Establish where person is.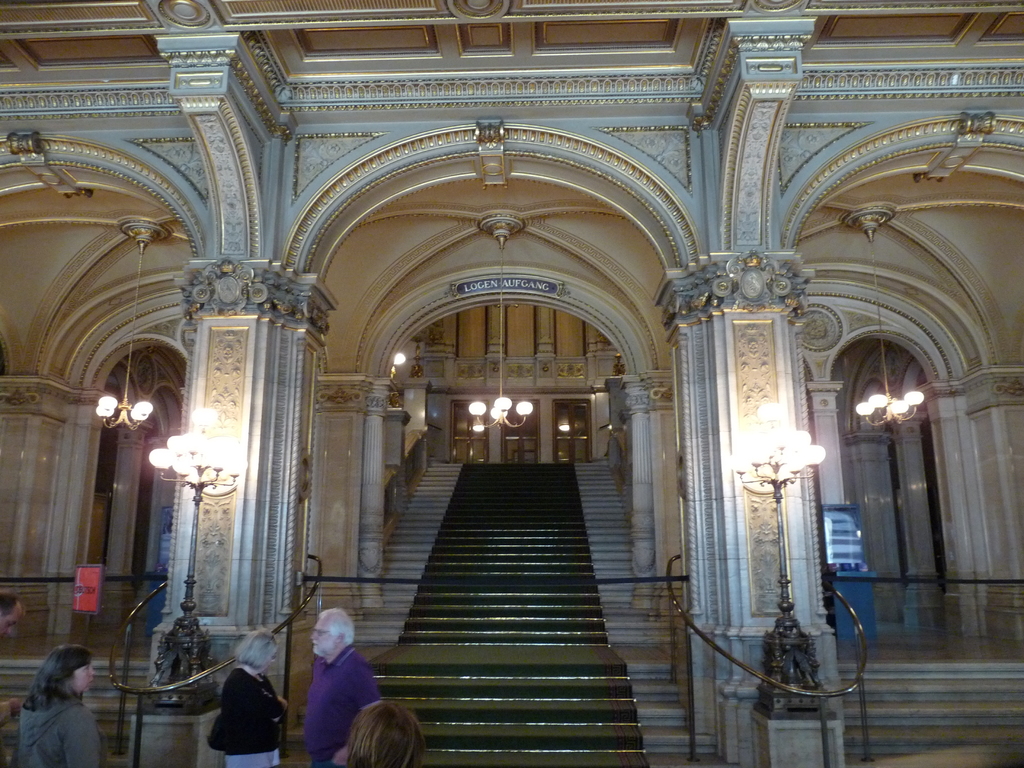
Established at x1=335, y1=698, x2=420, y2=767.
